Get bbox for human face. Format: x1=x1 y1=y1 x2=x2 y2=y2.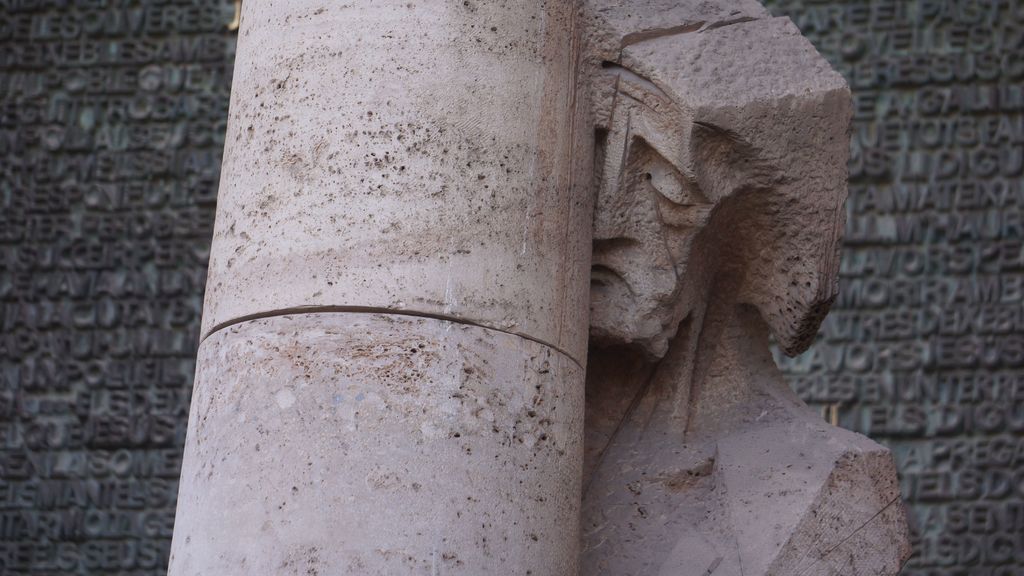
x1=588 y1=83 x2=735 y2=376.
